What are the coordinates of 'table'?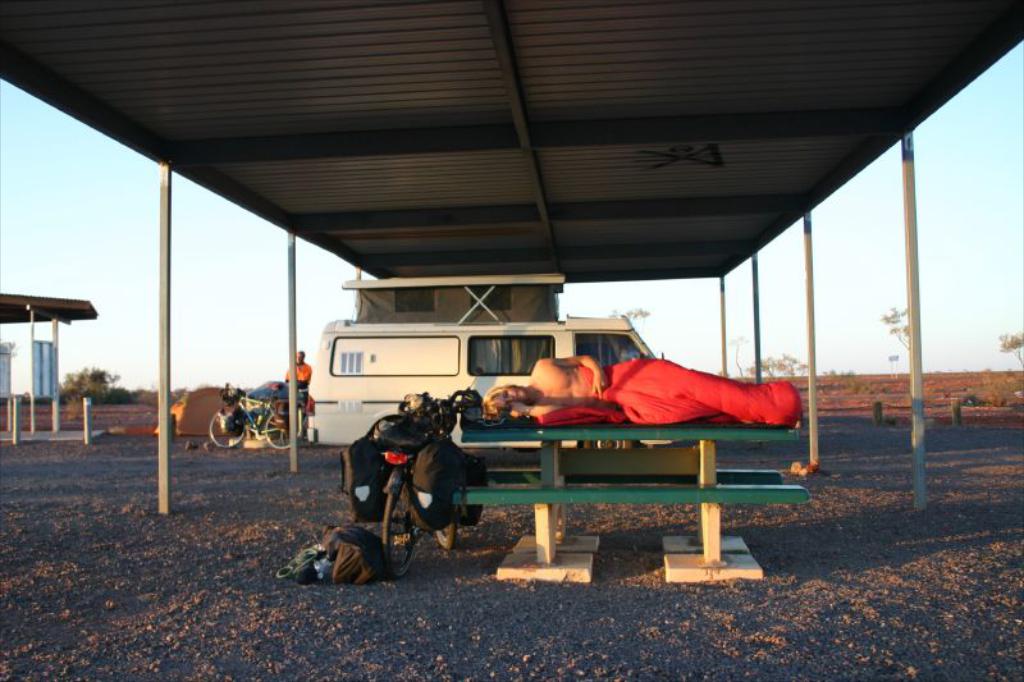
pyautogui.locateOnScreen(452, 420, 810, 586).
